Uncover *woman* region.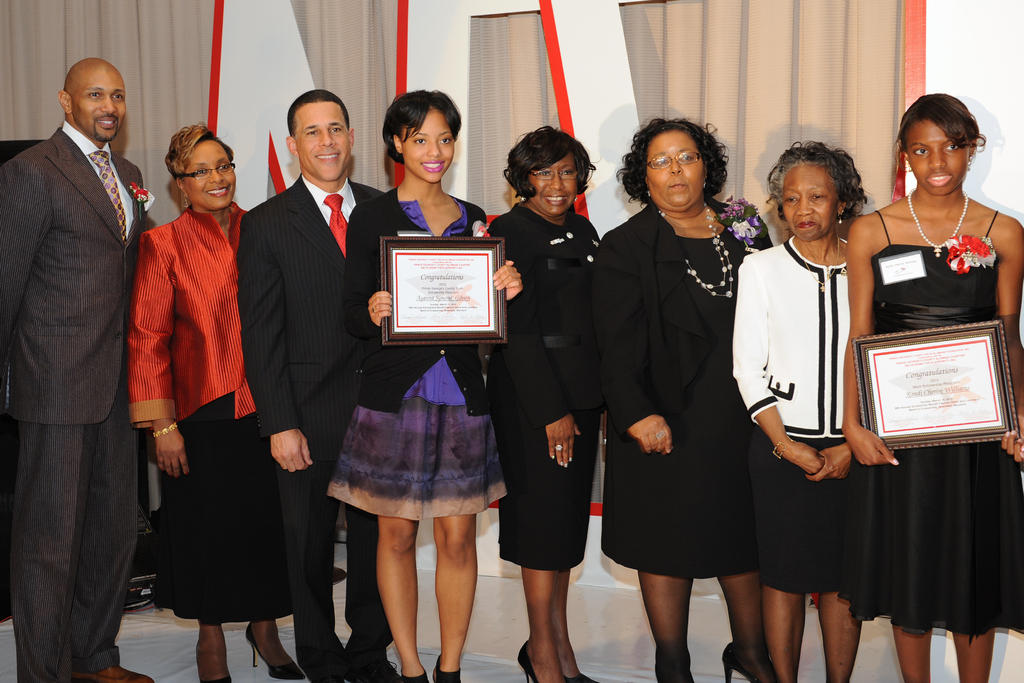
Uncovered: 326:83:529:682.
